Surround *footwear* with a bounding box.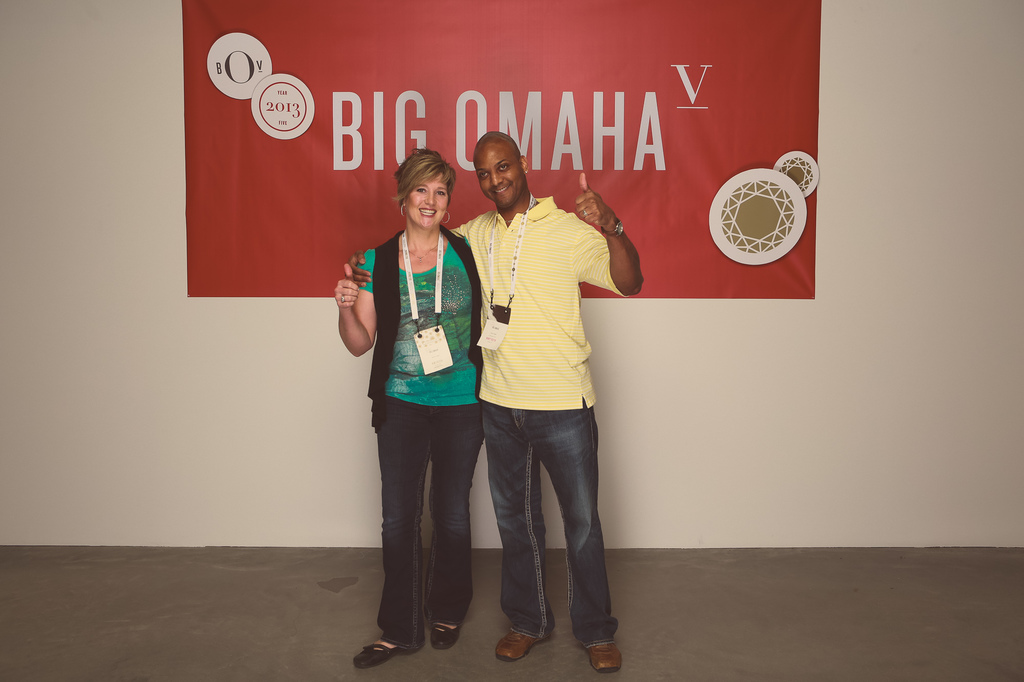
x1=585 y1=640 x2=623 y2=672.
